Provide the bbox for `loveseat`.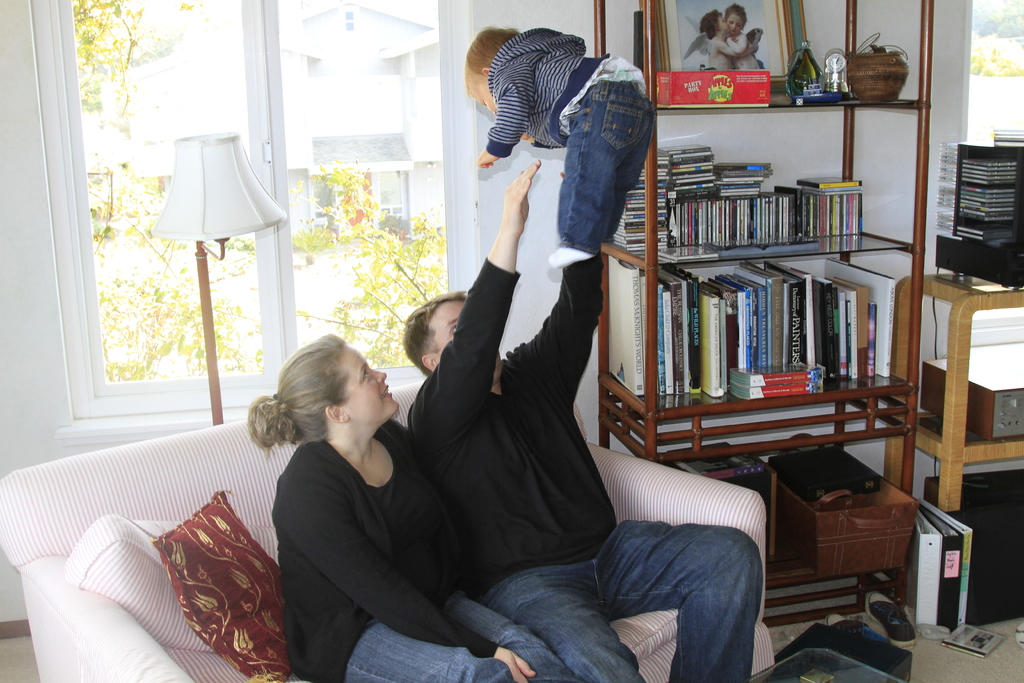
[0,415,776,682].
